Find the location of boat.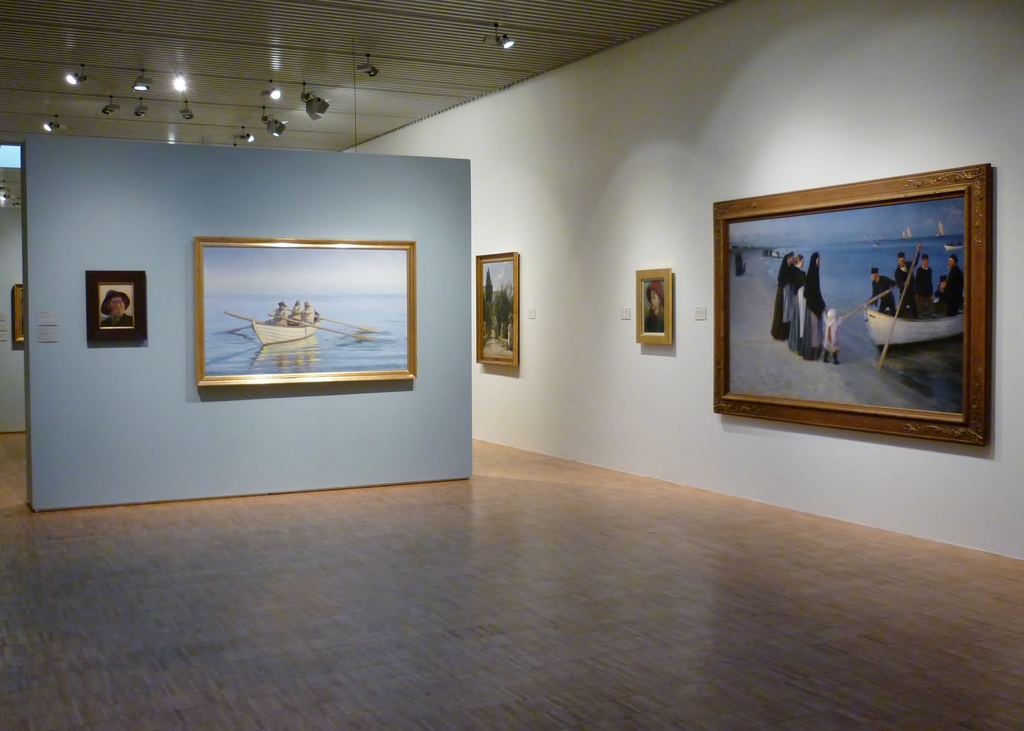
Location: select_region(860, 303, 965, 346).
